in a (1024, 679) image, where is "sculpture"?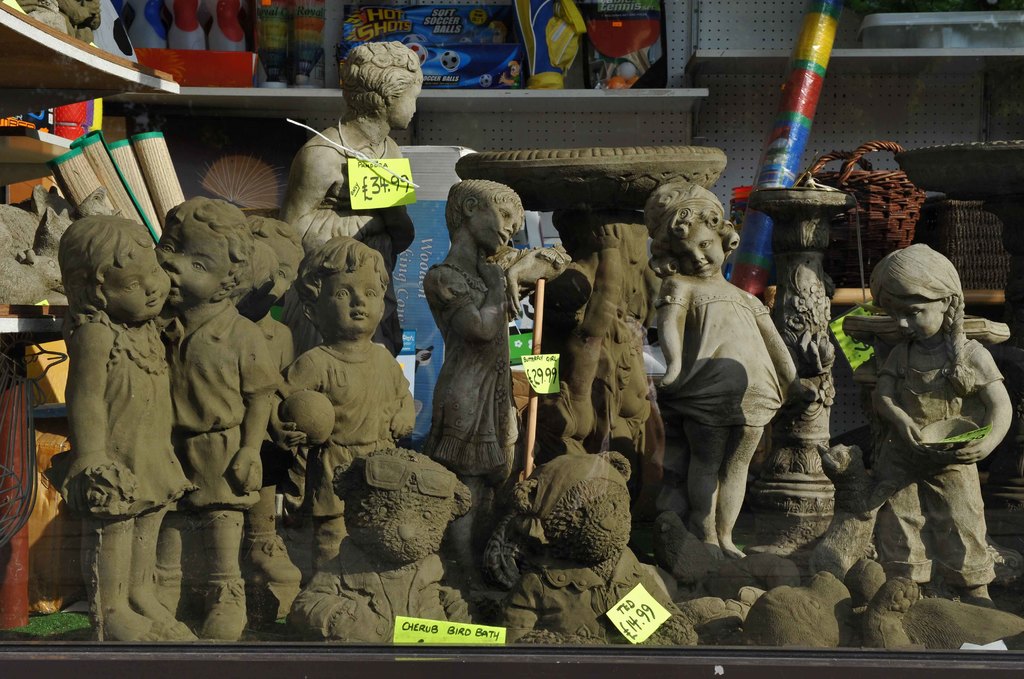
(545, 220, 662, 541).
